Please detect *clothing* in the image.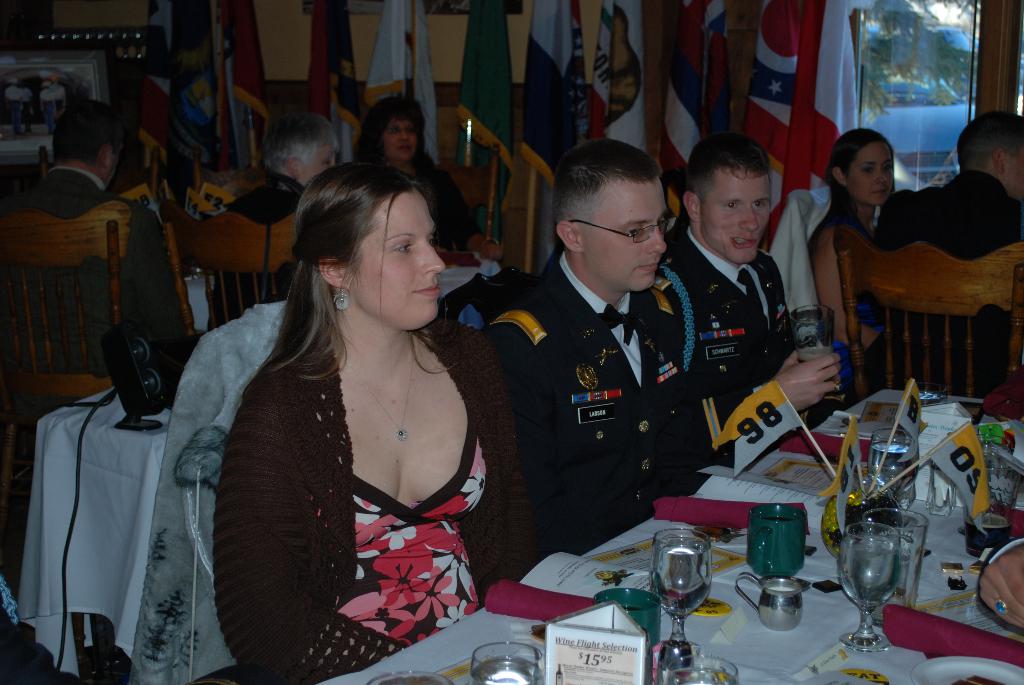
[670,0,712,187].
